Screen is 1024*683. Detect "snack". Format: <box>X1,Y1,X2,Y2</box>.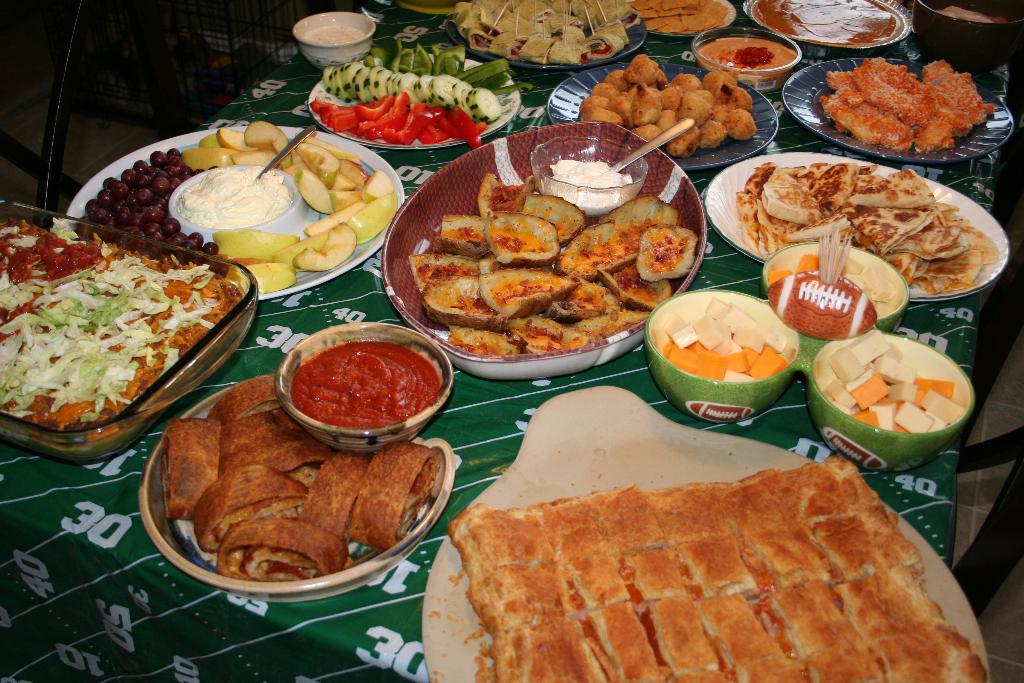
<box>0,210,238,434</box>.
